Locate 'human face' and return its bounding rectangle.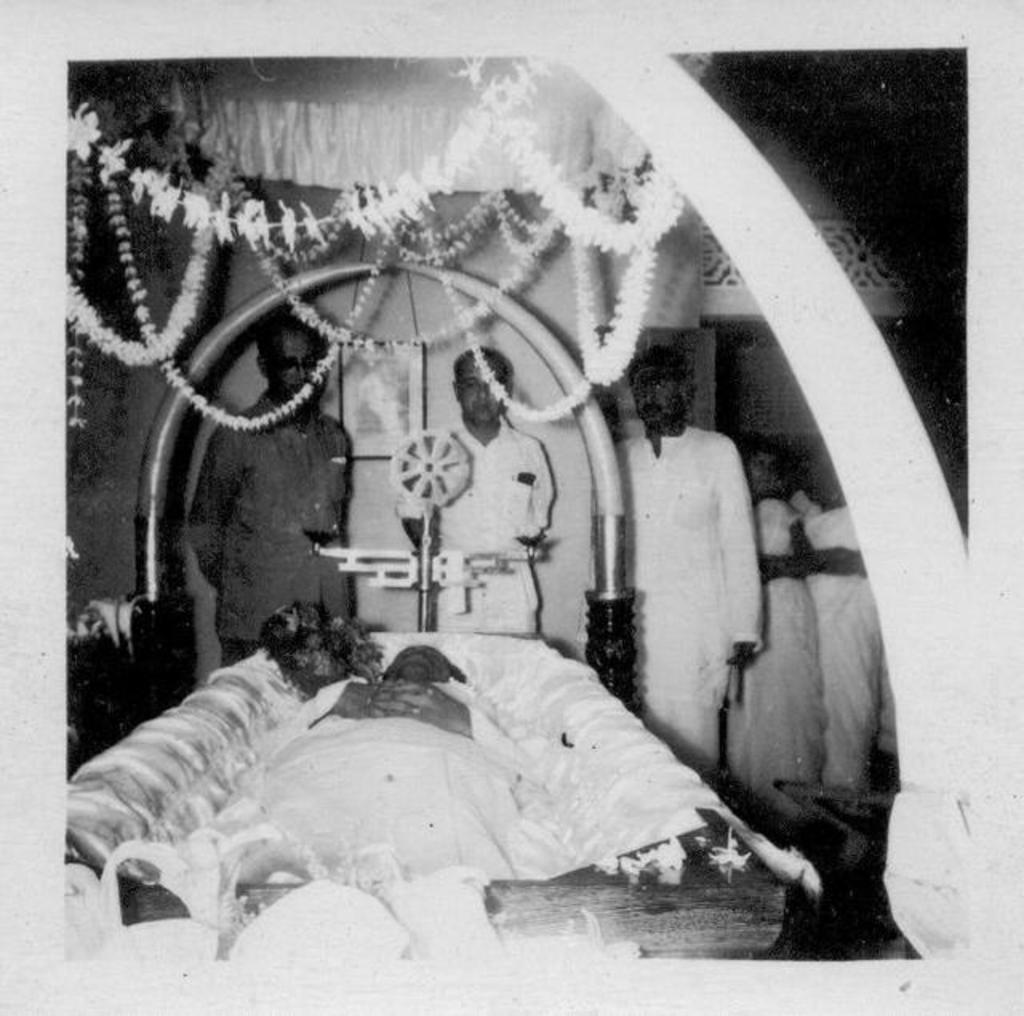
BBox(461, 354, 504, 421).
